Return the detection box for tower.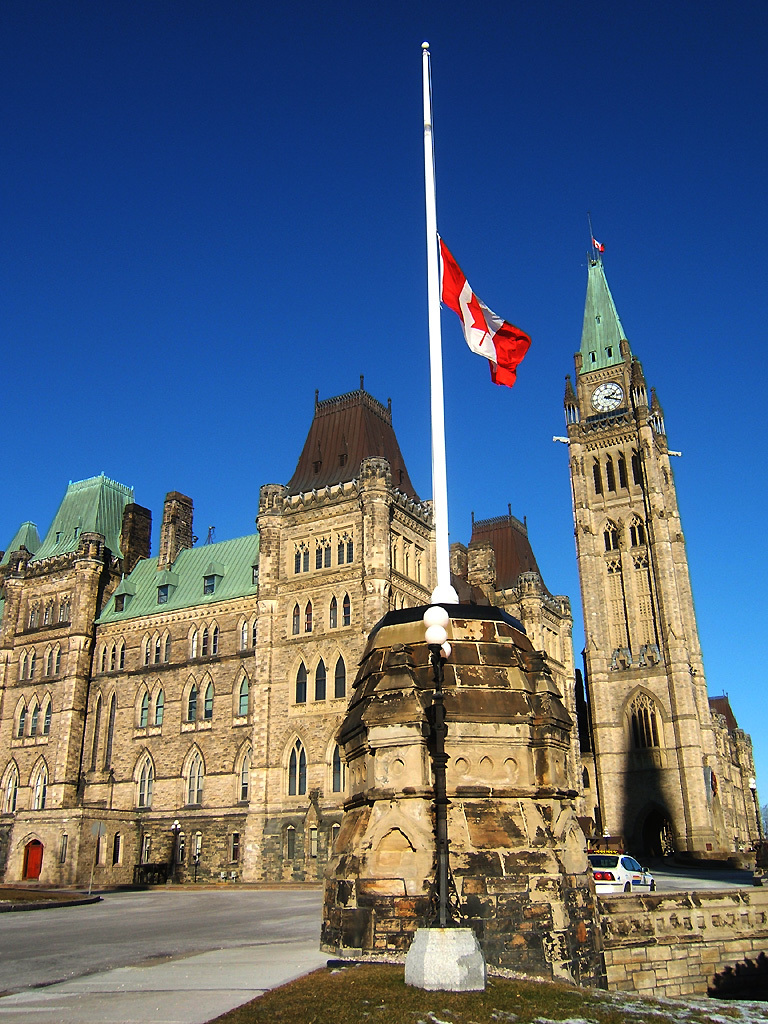
(237,374,444,870).
